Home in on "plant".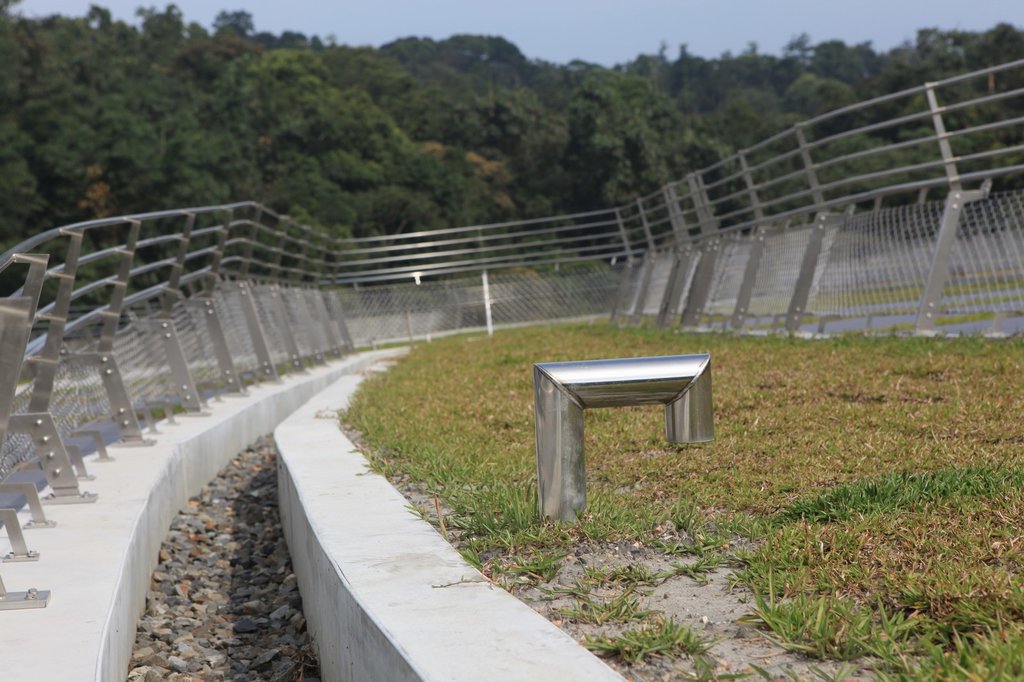
Homed in at locate(50, 385, 101, 398).
